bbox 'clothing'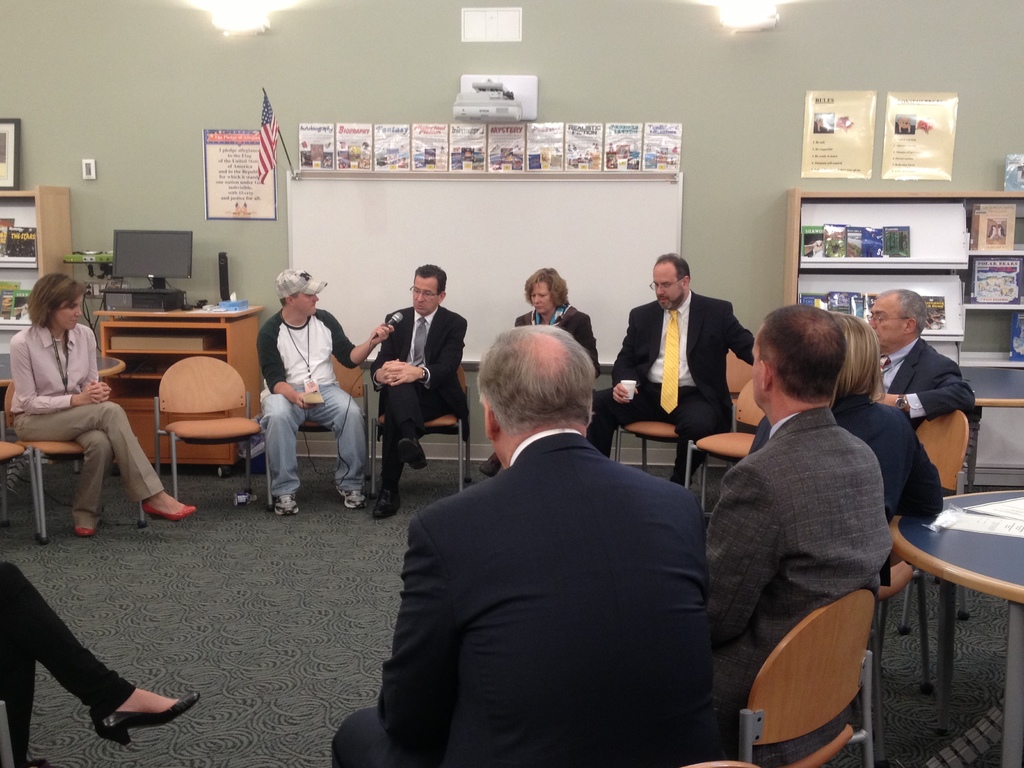
<bbox>746, 395, 941, 528</bbox>
